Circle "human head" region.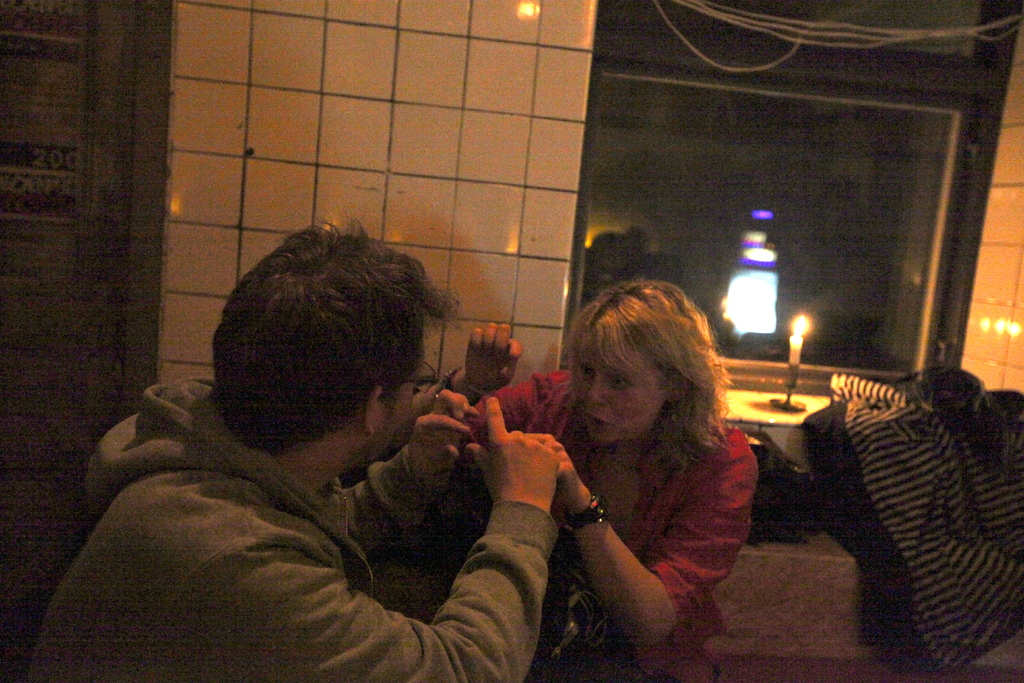
Region: pyautogui.locateOnScreen(207, 219, 463, 467).
